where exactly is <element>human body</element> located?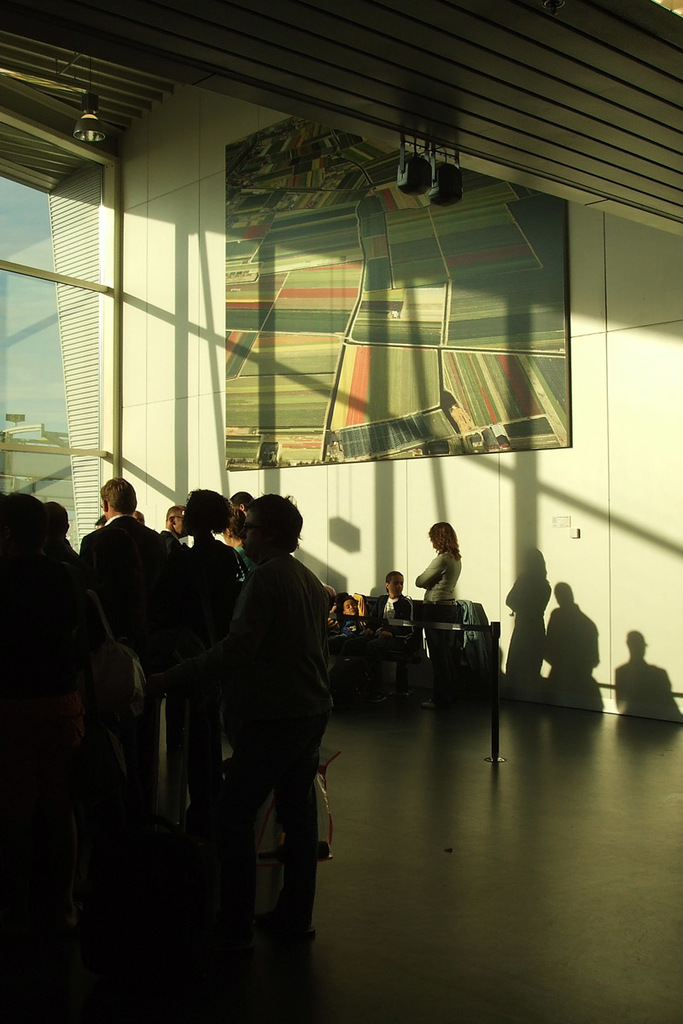
Its bounding box is BBox(416, 520, 462, 710).
